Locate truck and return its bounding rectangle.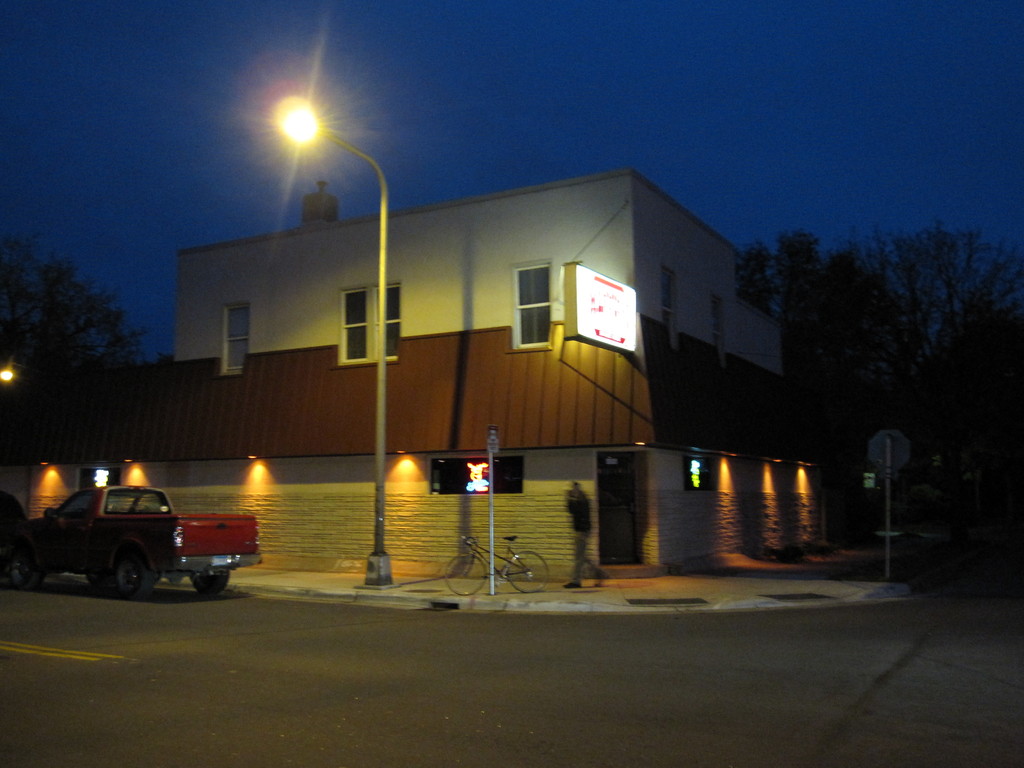
box=[25, 472, 252, 602].
